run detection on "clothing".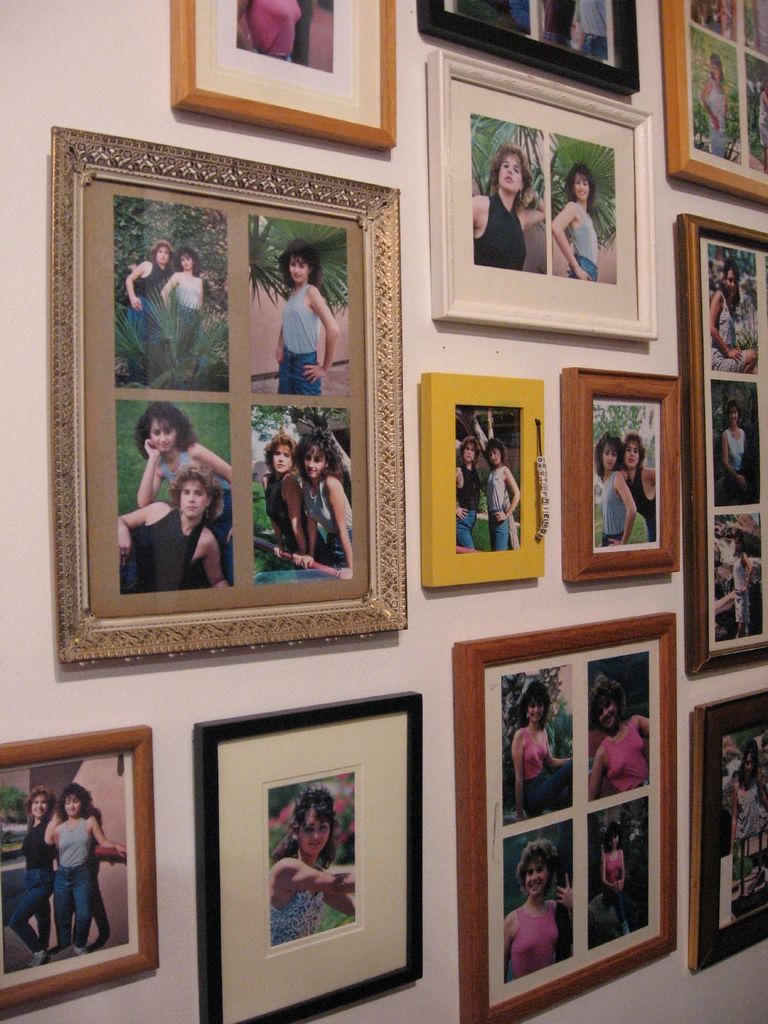
Result: [455, 466, 479, 547].
